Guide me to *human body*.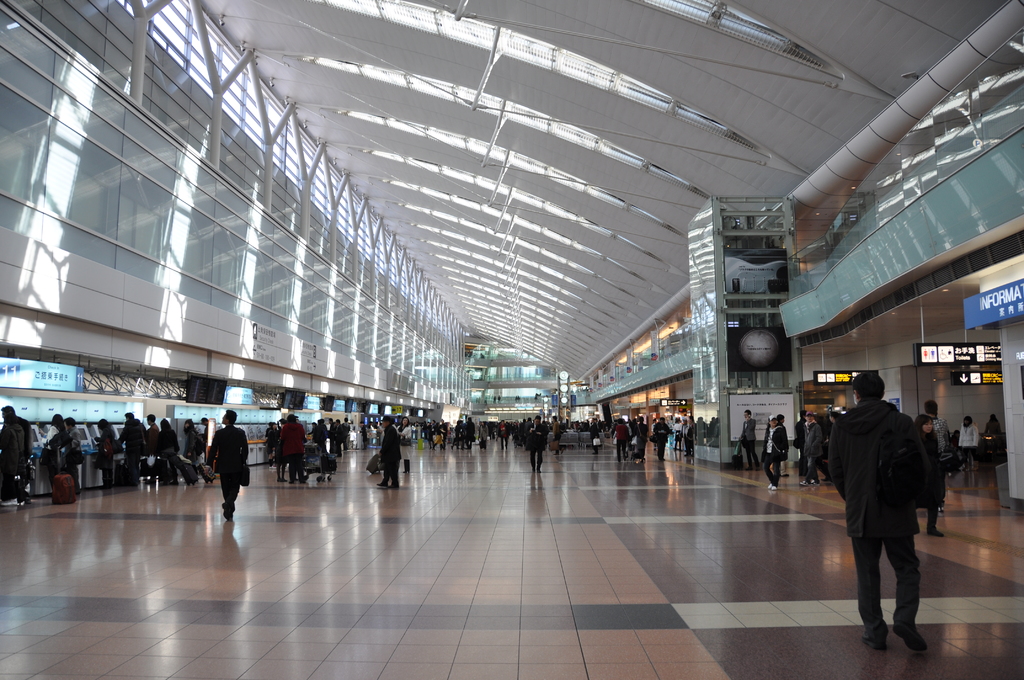
Guidance: [x1=851, y1=368, x2=956, y2=668].
